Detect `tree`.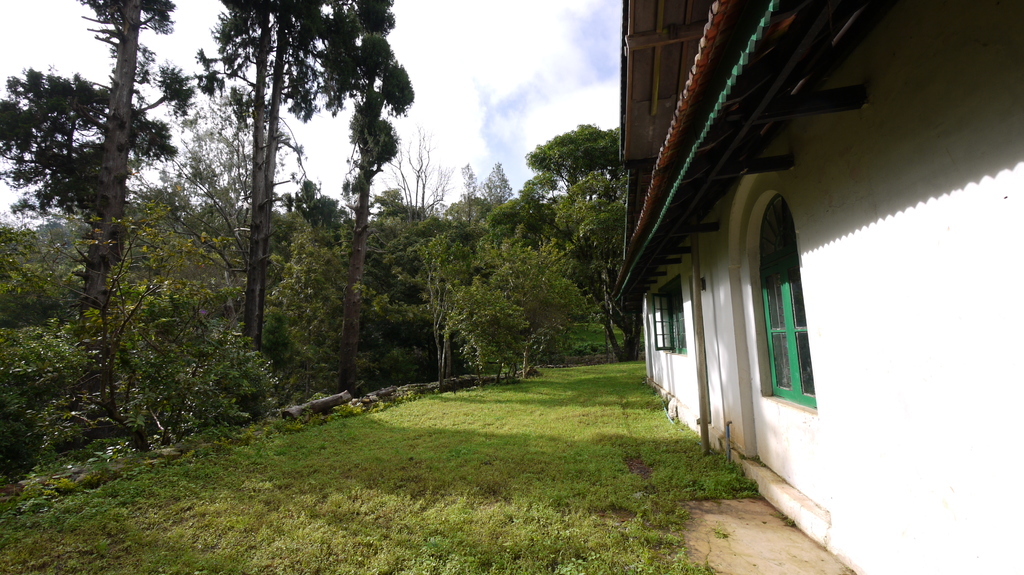
Detected at BBox(340, 0, 414, 382).
